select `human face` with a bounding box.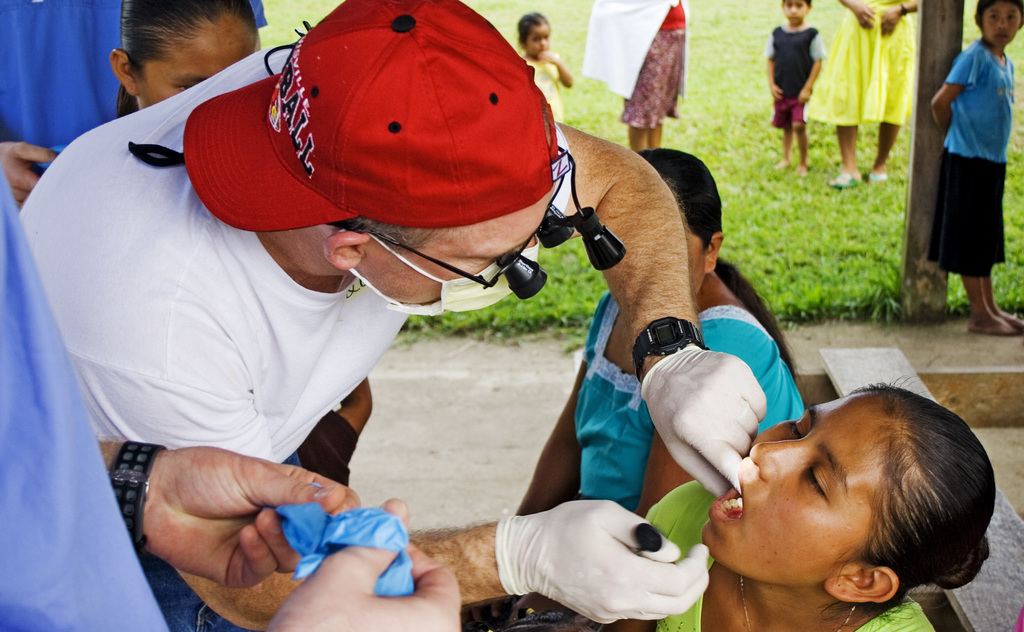
(left=977, top=3, right=1022, bottom=47).
